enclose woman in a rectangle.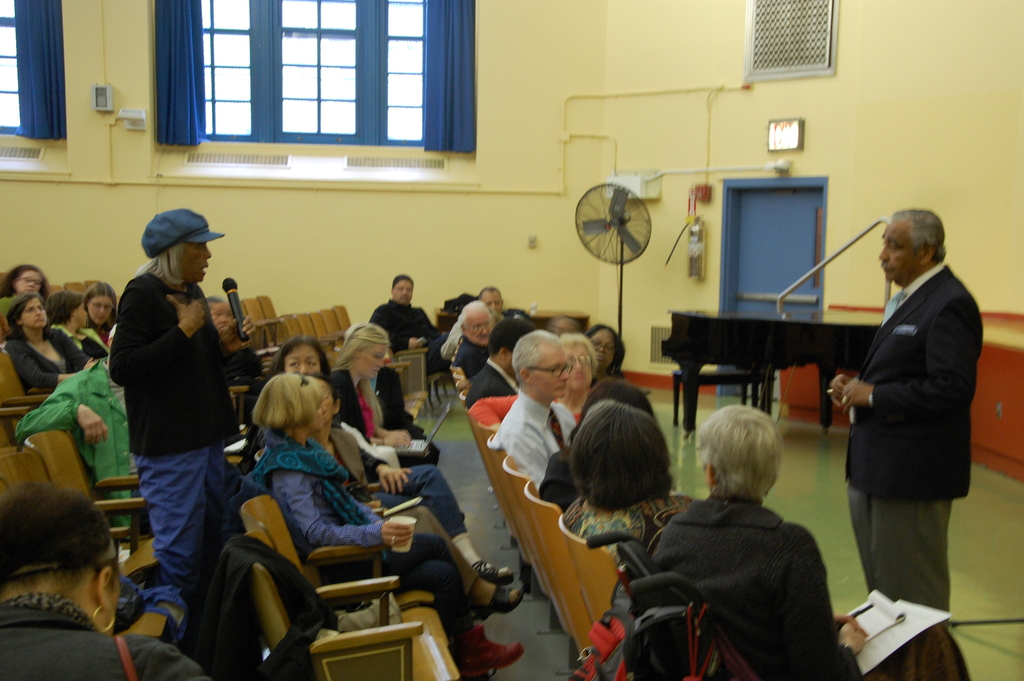
select_region(325, 315, 436, 463).
